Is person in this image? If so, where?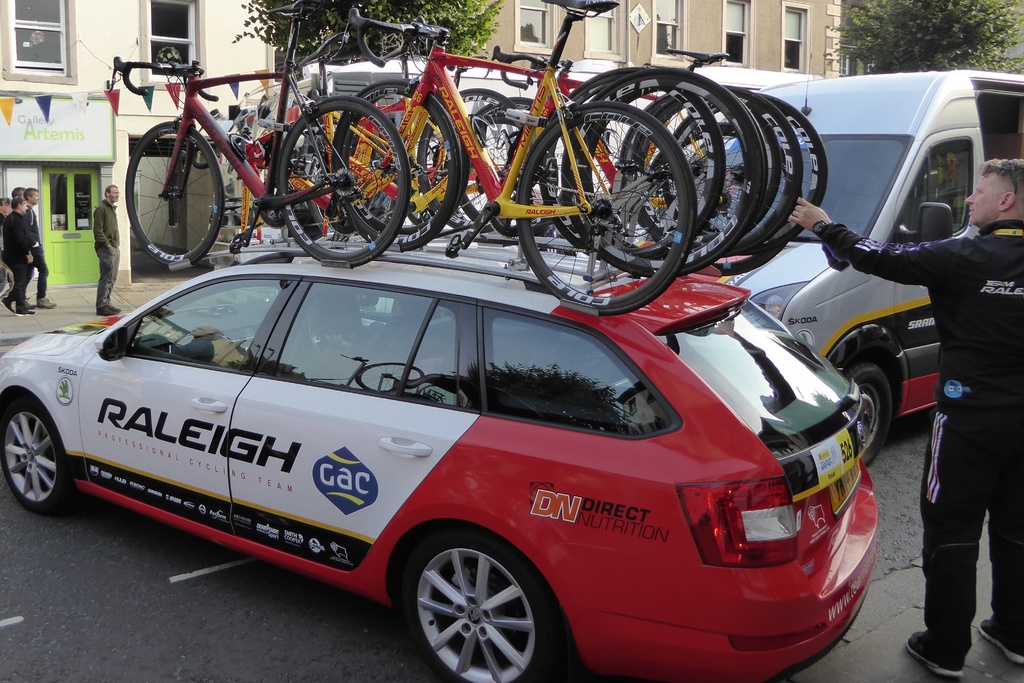
Yes, at <bbox>1, 195, 33, 315</bbox>.
